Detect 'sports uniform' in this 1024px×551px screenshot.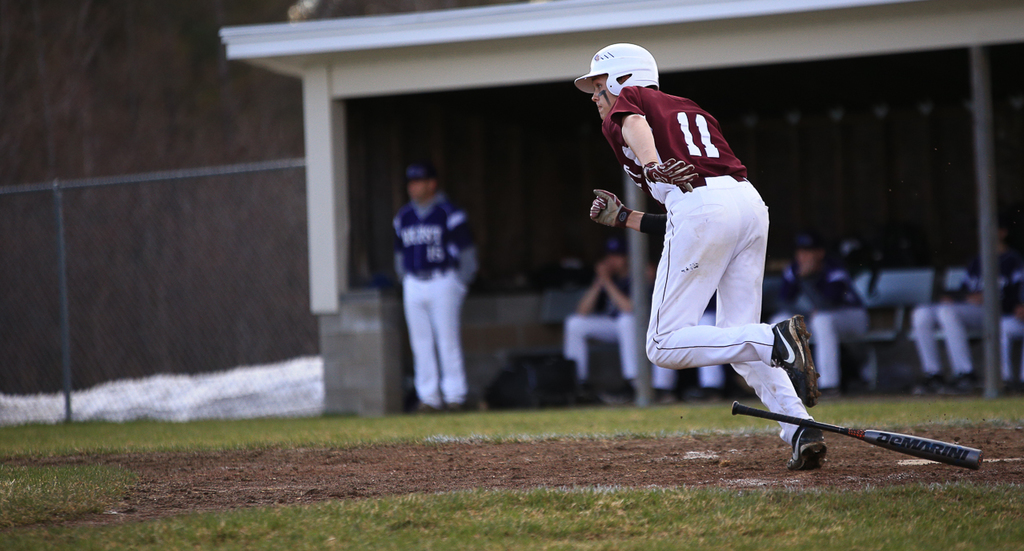
Detection: (x1=1000, y1=265, x2=1023, y2=386).
